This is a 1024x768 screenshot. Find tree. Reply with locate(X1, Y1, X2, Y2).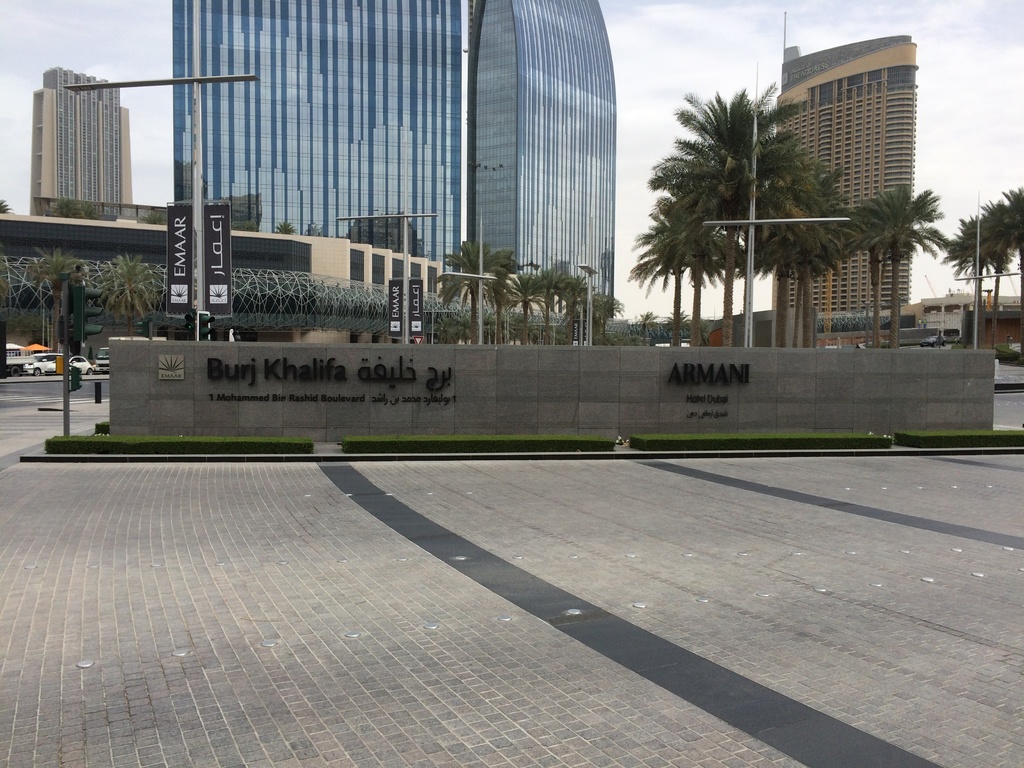
locate(268, 216, 298, 234).
